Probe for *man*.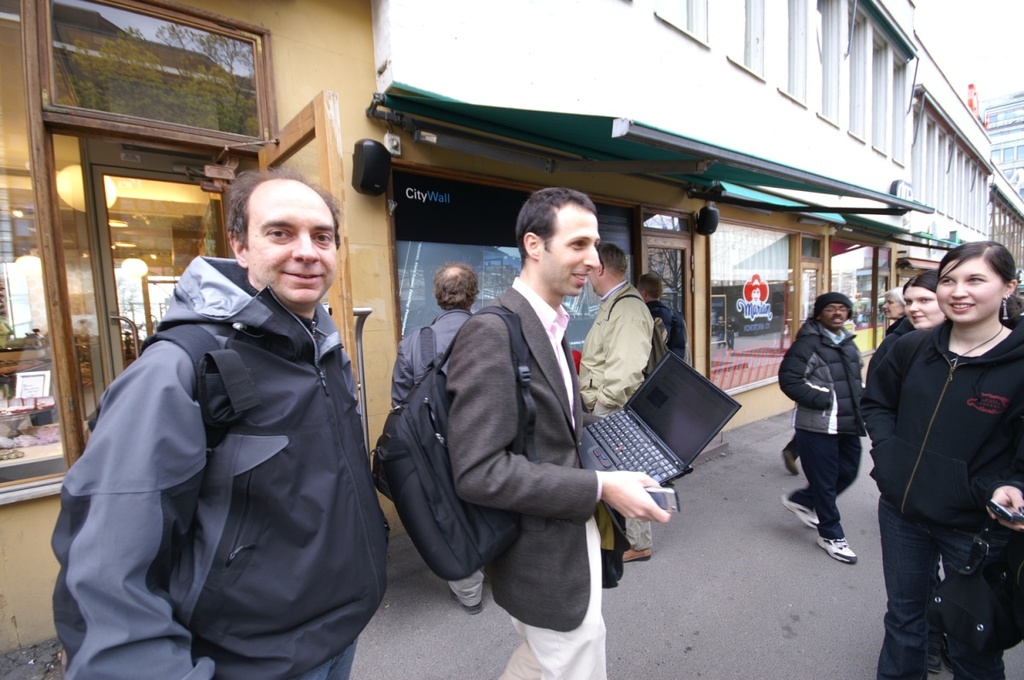
Probe result: <box>388,265,482,614</box>.
